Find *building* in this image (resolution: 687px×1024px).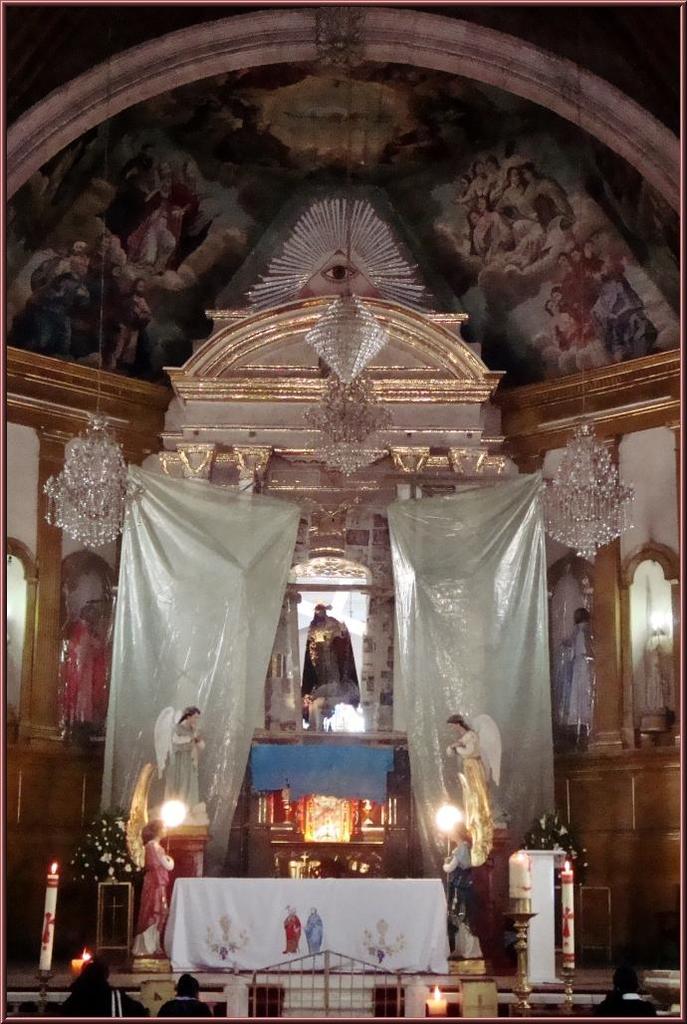
bbox=[9, 8, 682, 1019].
